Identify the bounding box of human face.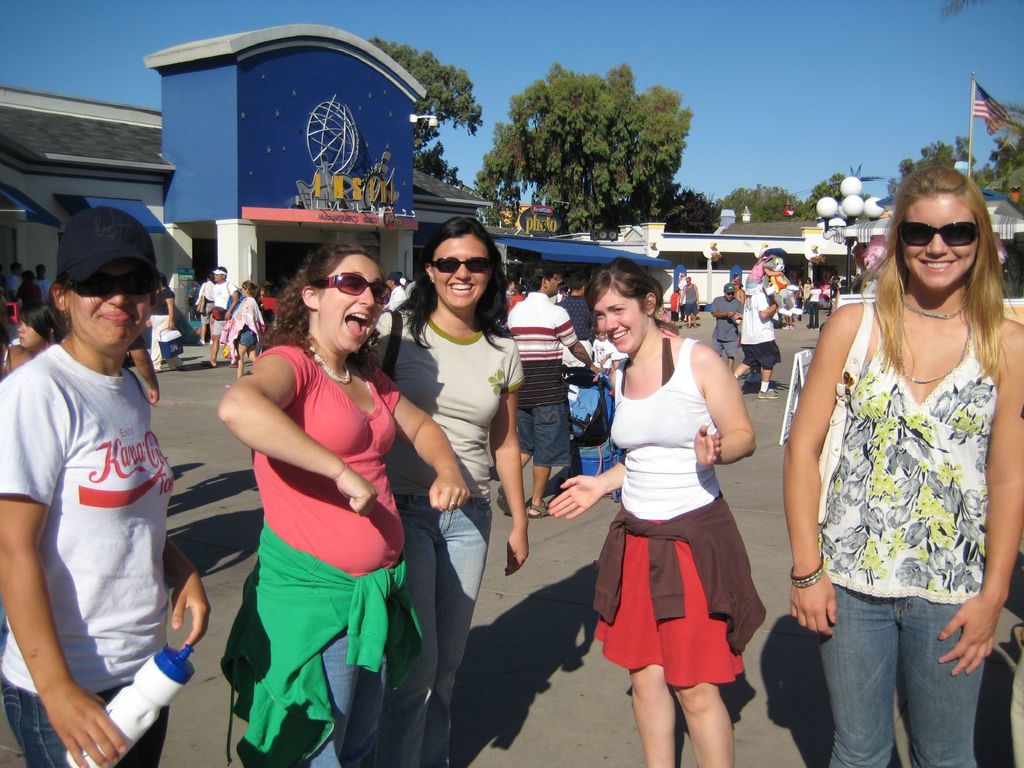
<region>432, 230, 489, 312</region>.
